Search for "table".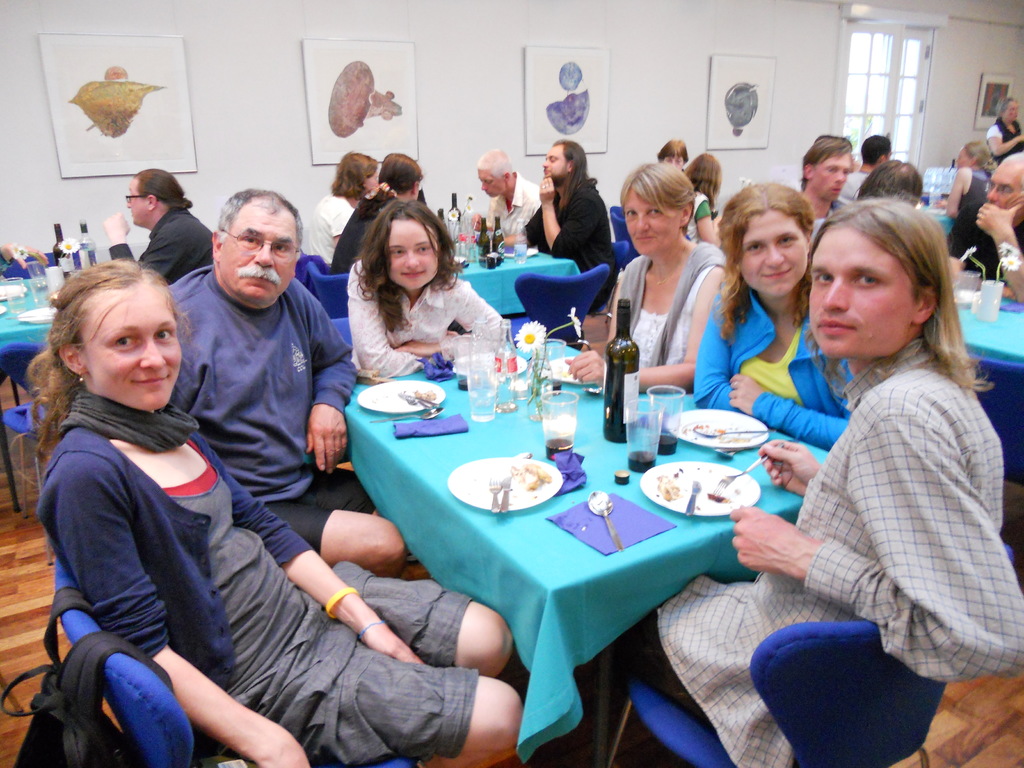
Found at select_region(964, 294, 1023, 484).
